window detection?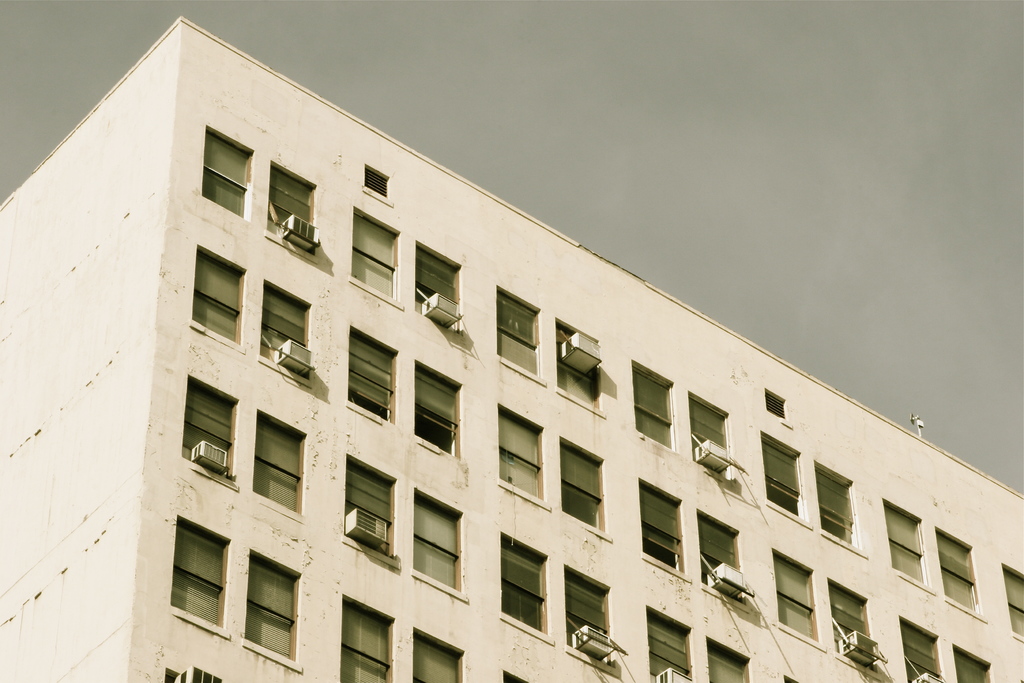
rect(499, 666, 531, 682)
